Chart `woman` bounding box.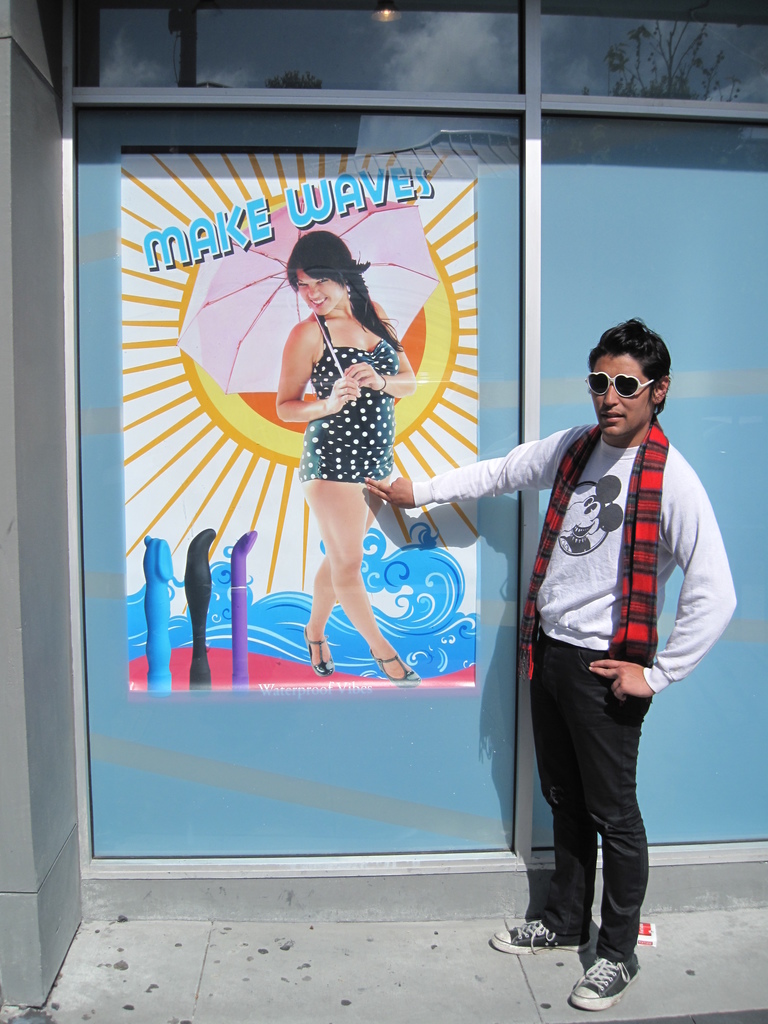
Charted: <box>266,215,422,695</box>.
